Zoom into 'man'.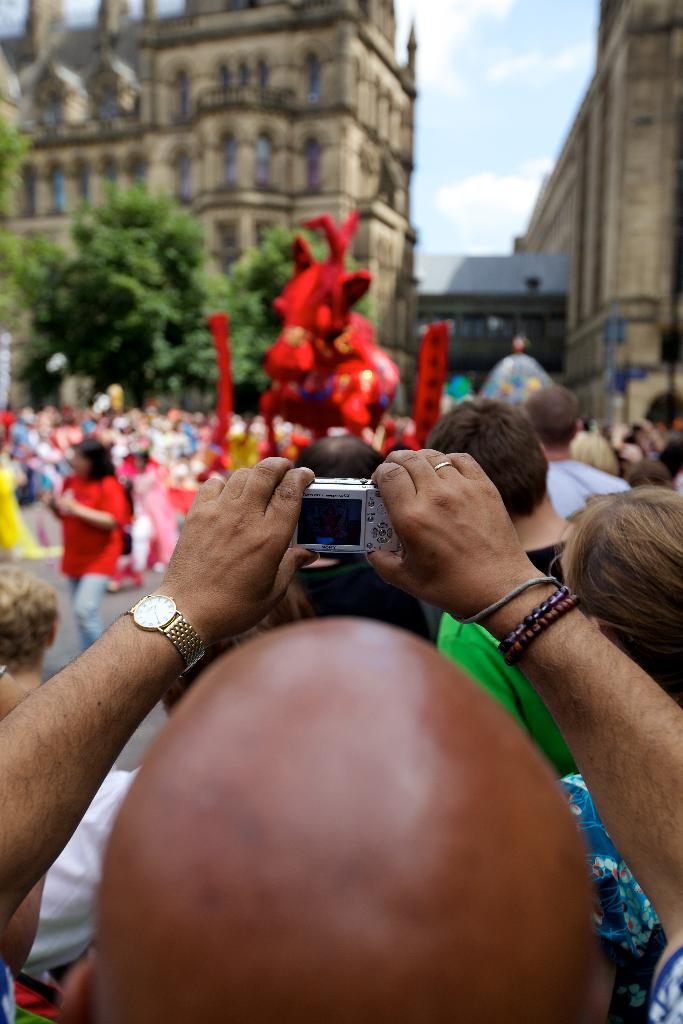
Zoom target: [x1=526, y1=379, x2=630, y2=517].
